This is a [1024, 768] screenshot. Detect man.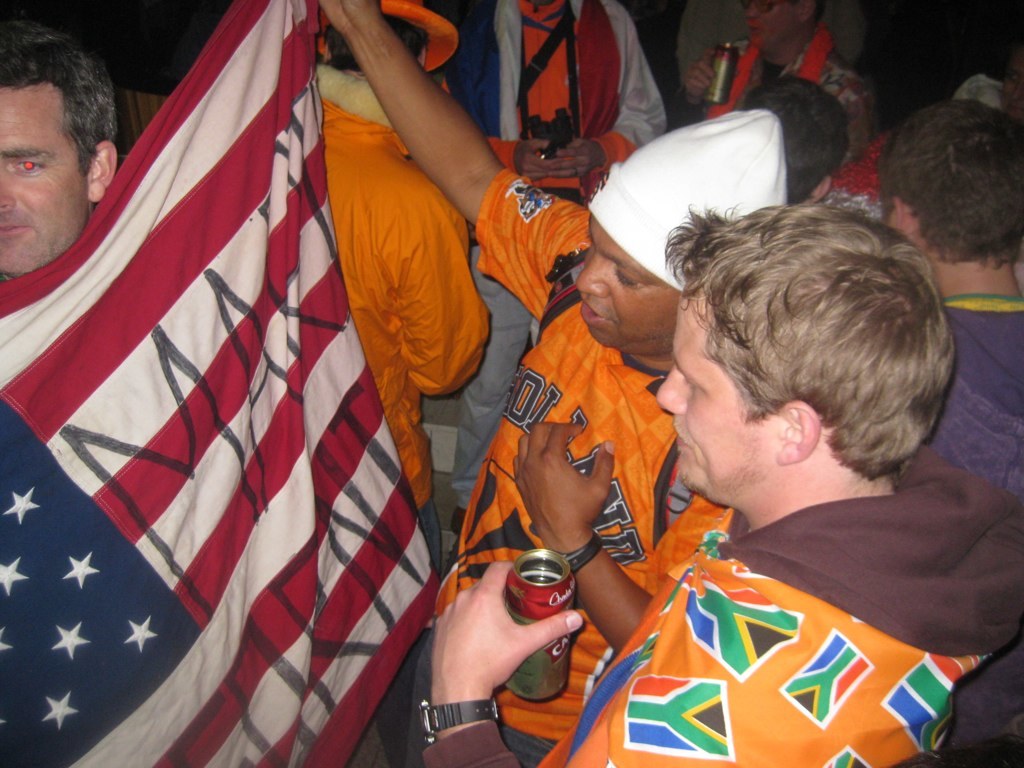
[883, 97, 1023, 767].
